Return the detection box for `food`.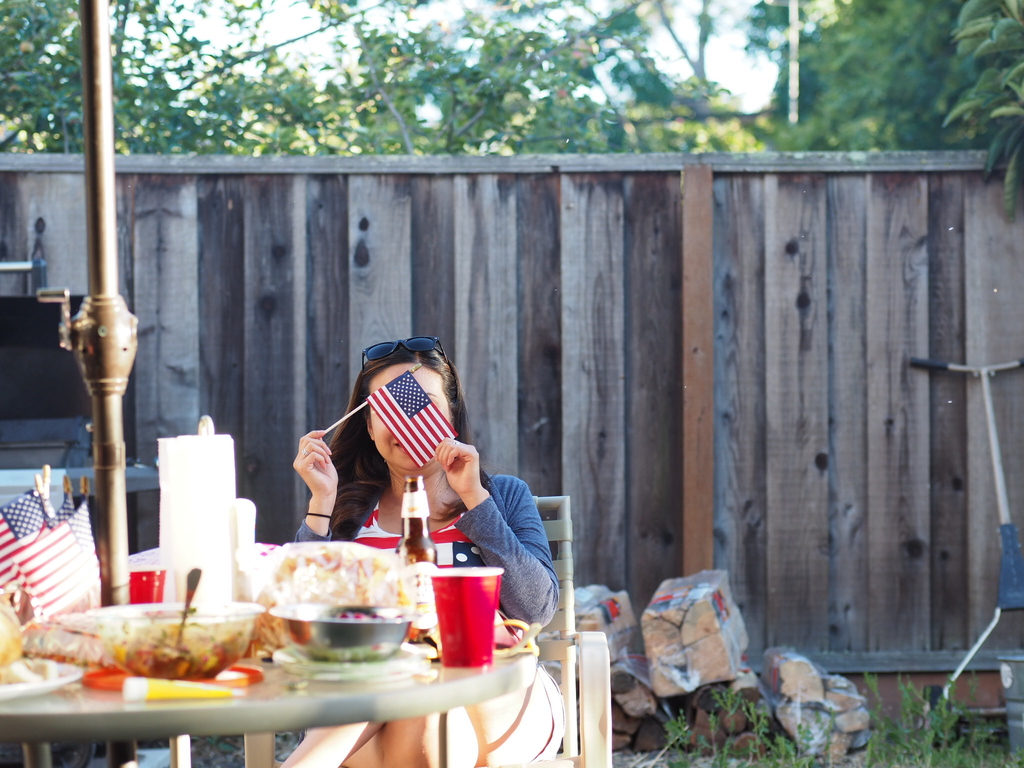
[31, 599, 271, 691].
